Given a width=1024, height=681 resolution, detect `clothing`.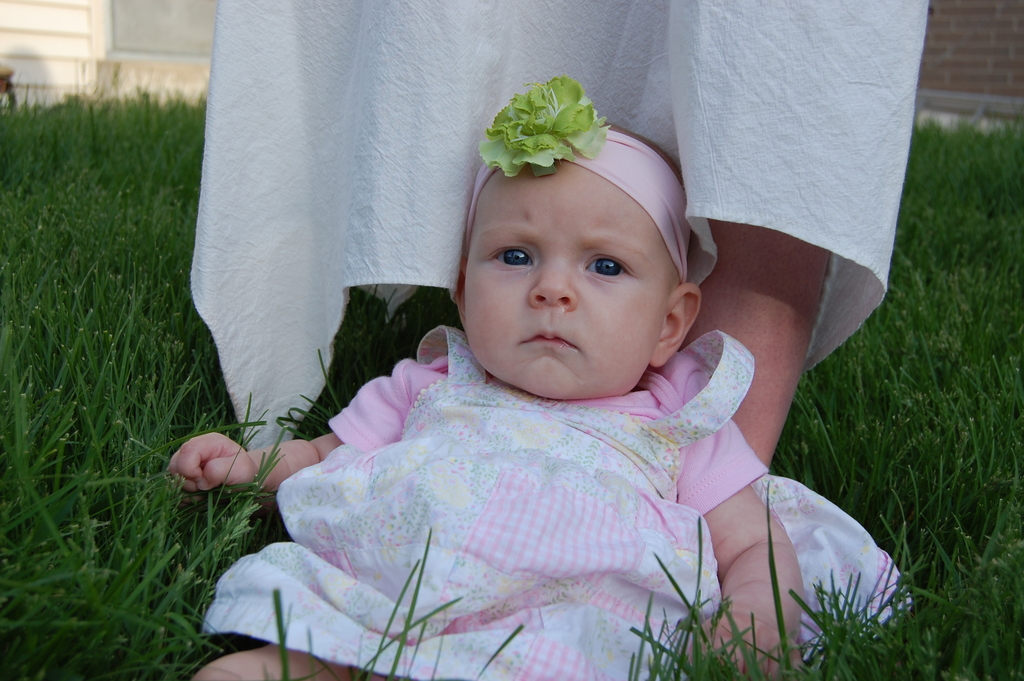
box=[200, 327, 911, 680].
